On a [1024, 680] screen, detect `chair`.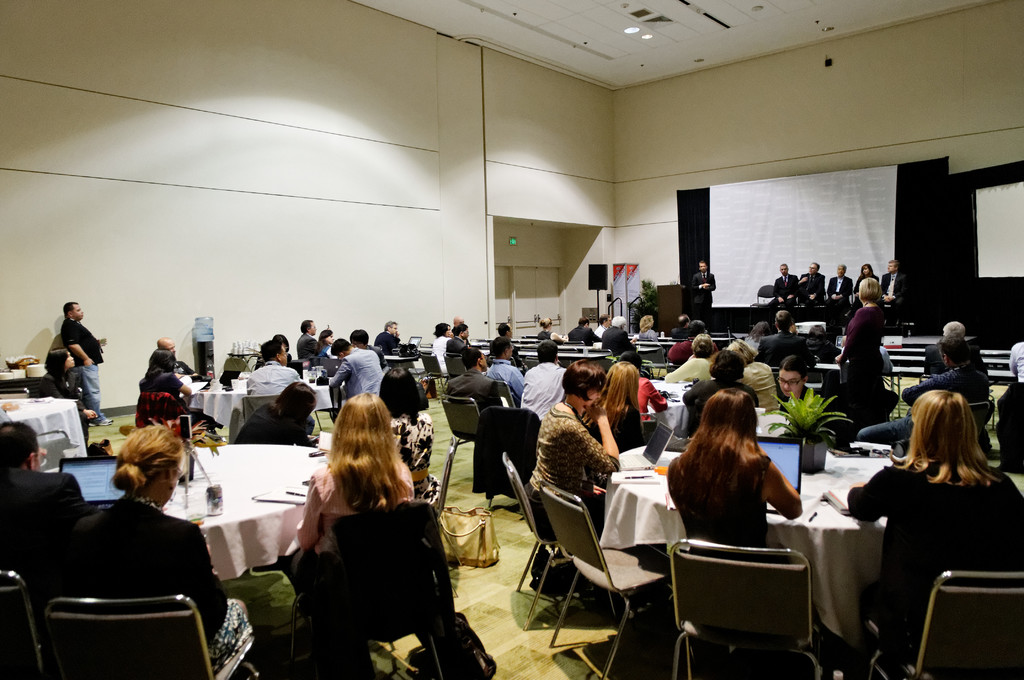
locate(44, 596, 257, 679).
